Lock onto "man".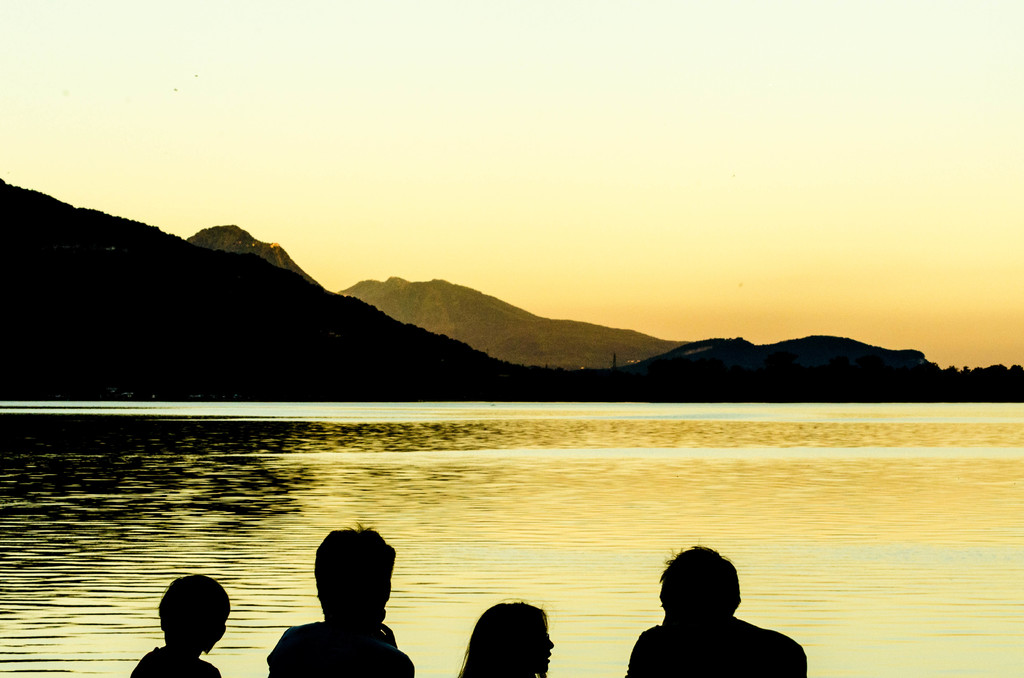
Locked: left=621, top=541, right=811, bottom=677.
